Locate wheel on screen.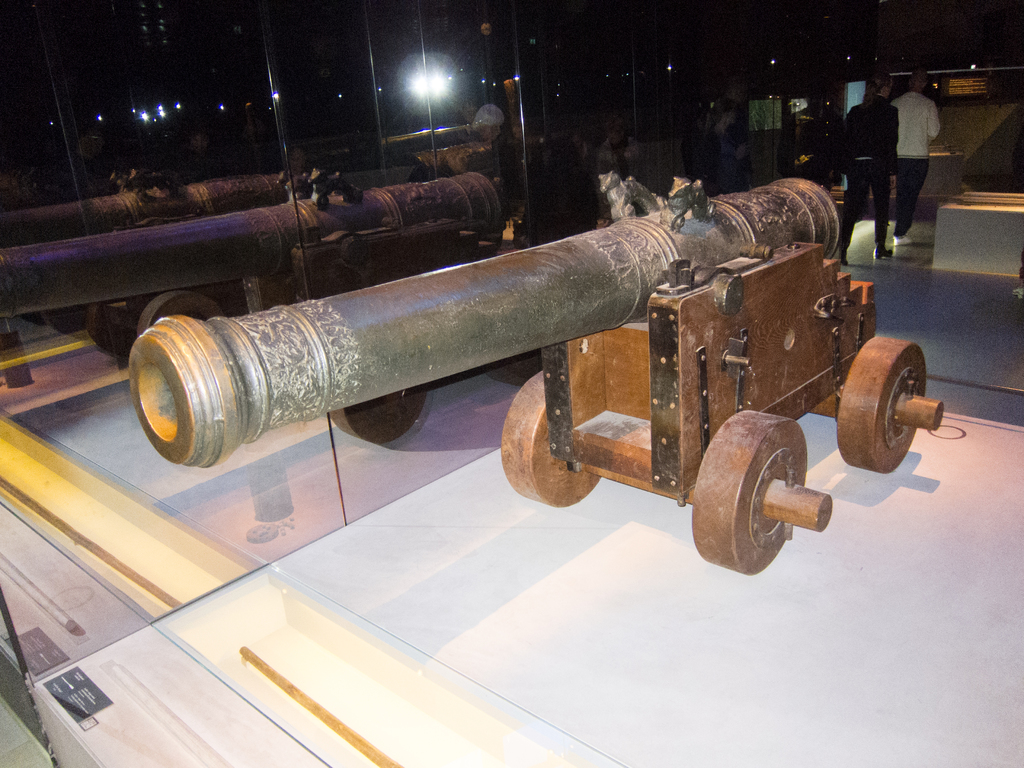
On screen at [left=497, top=373, right=602, bottom=507].
